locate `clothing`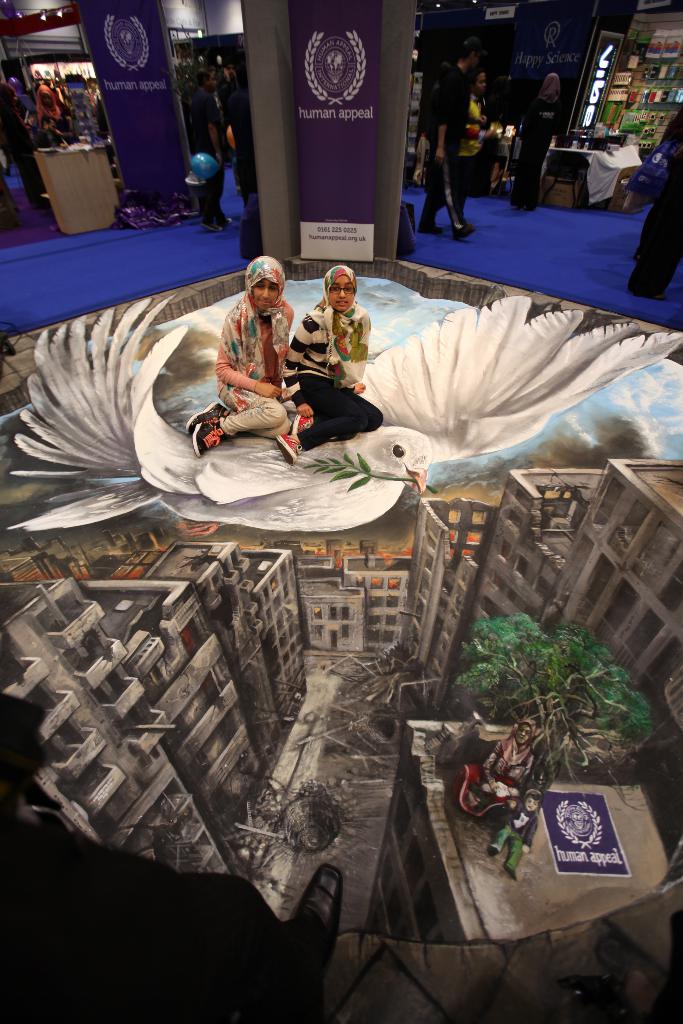
BBox(520, 81, 557, 202)
